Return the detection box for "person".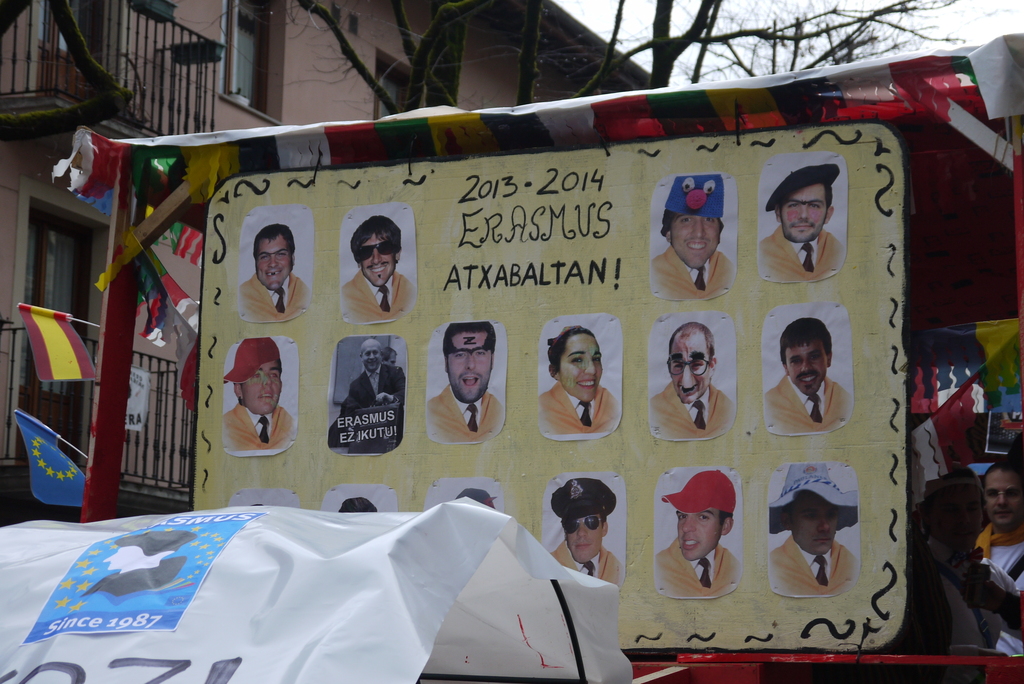
<region>333, 339, 409, 450</region>.
